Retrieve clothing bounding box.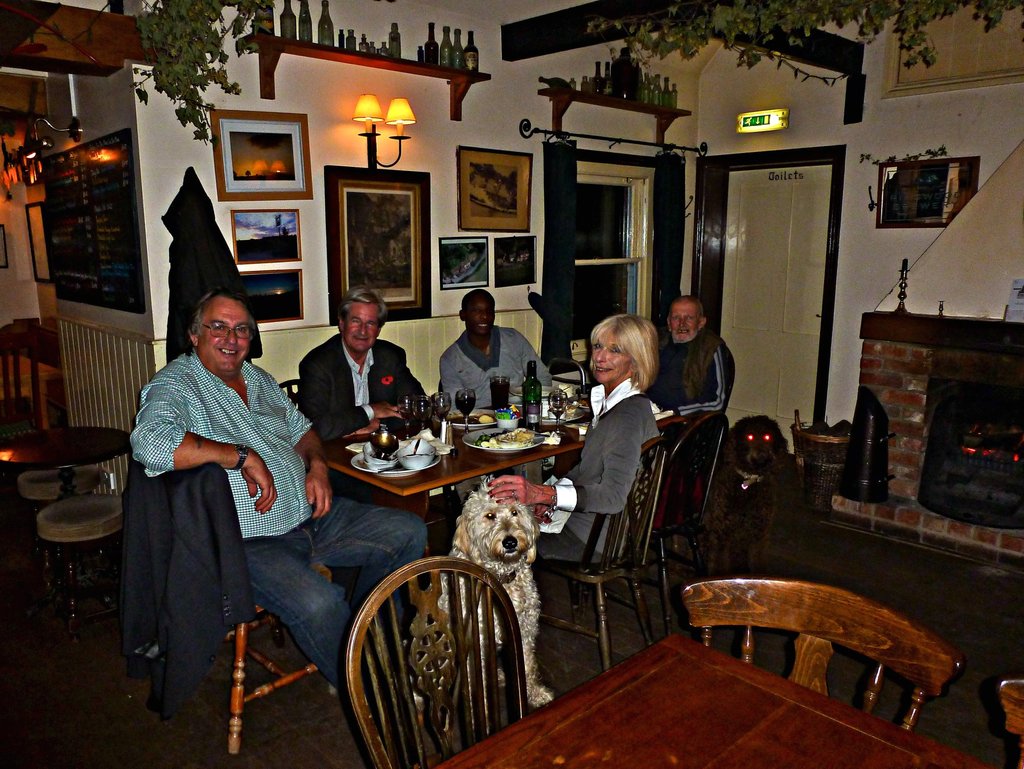
Bounding box: (641, 327, 734, 477).
